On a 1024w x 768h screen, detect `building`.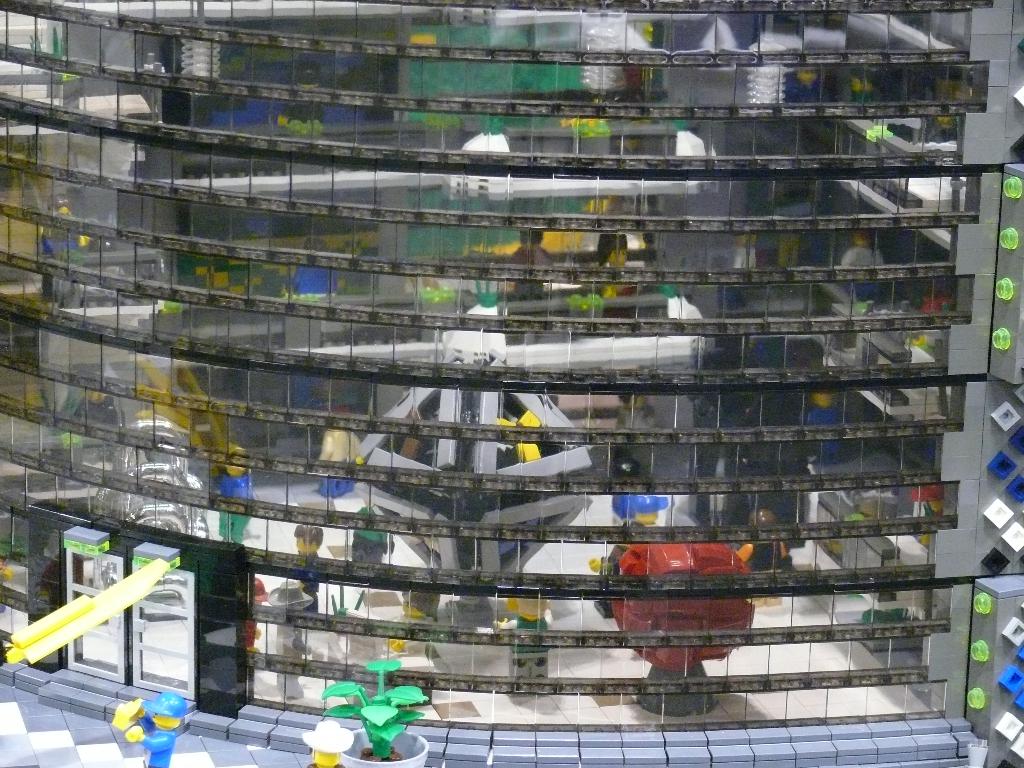
[x1=0, y1=0, x2=1023, y2=767].
